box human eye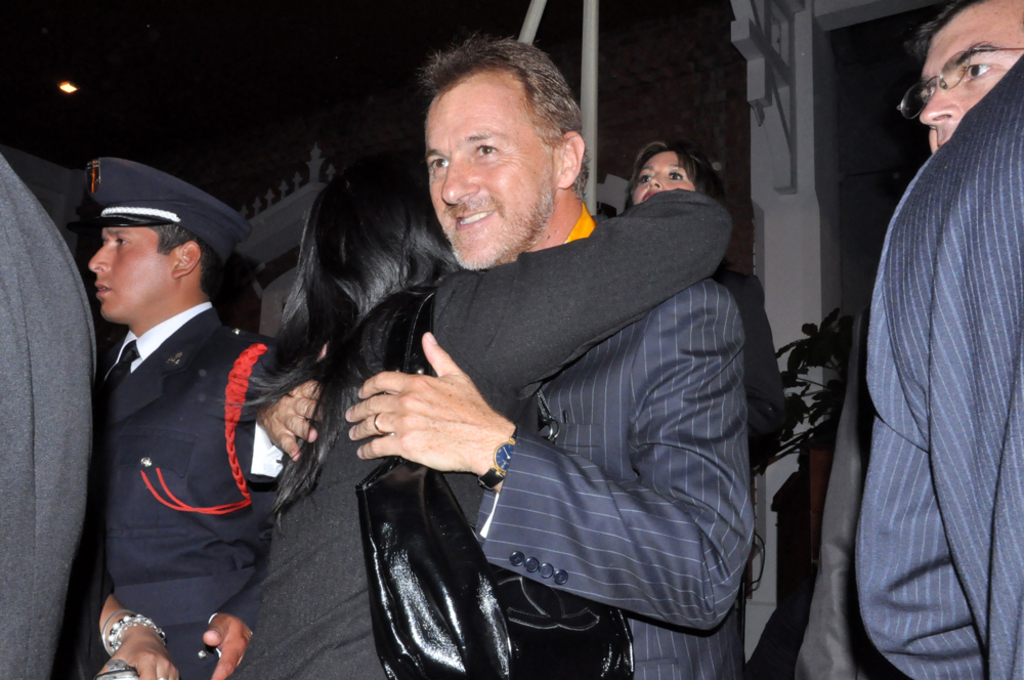
select_region(427, 156, 449, 172)
